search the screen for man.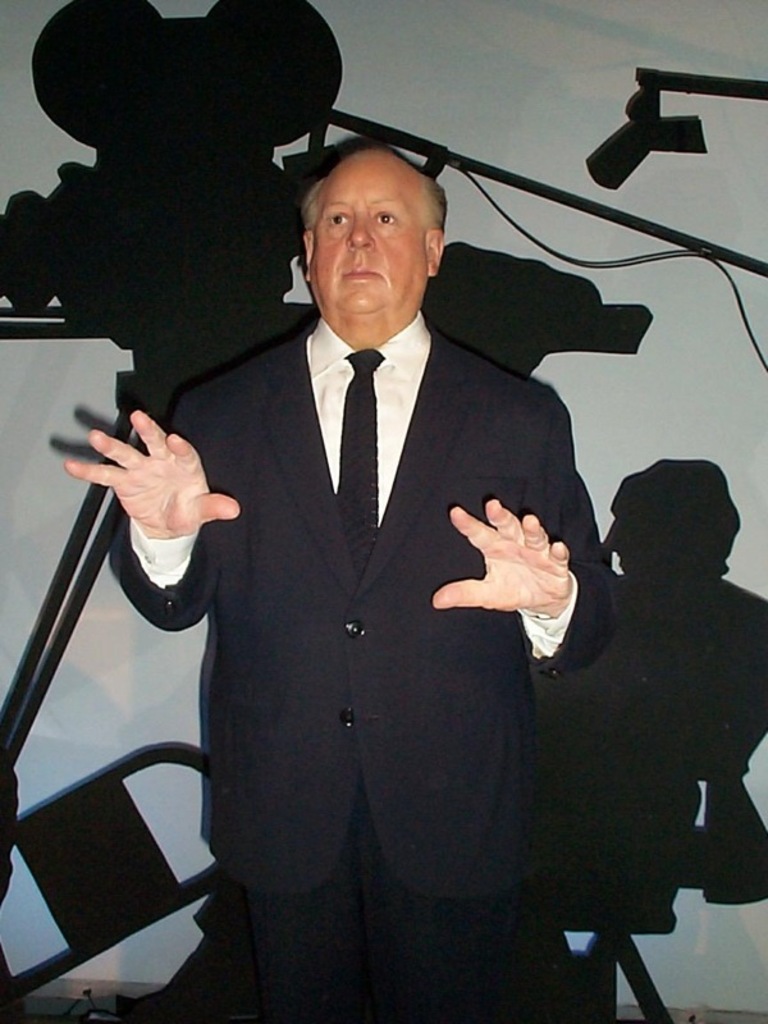
Found at 64 143 652 1023.
